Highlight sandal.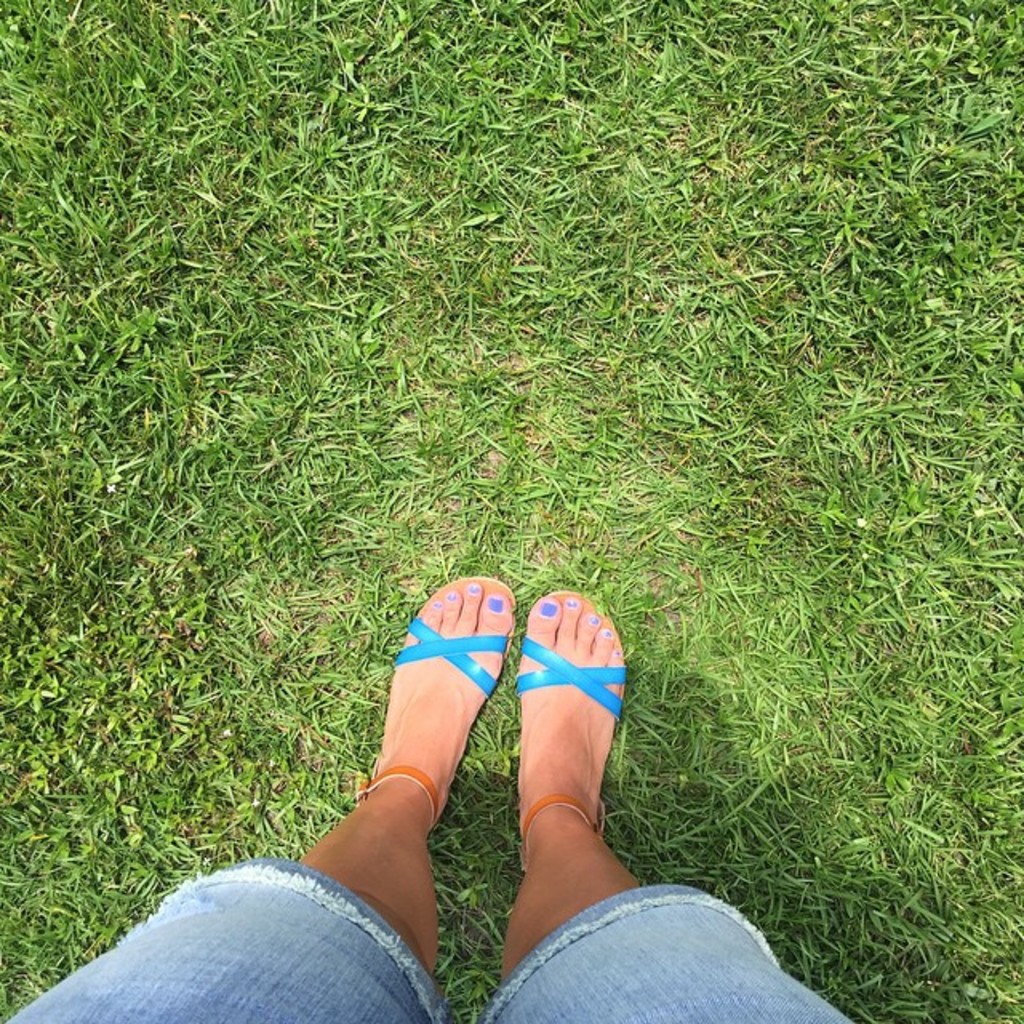
Highlighted region: bbox(517, 595, 643, 866).
